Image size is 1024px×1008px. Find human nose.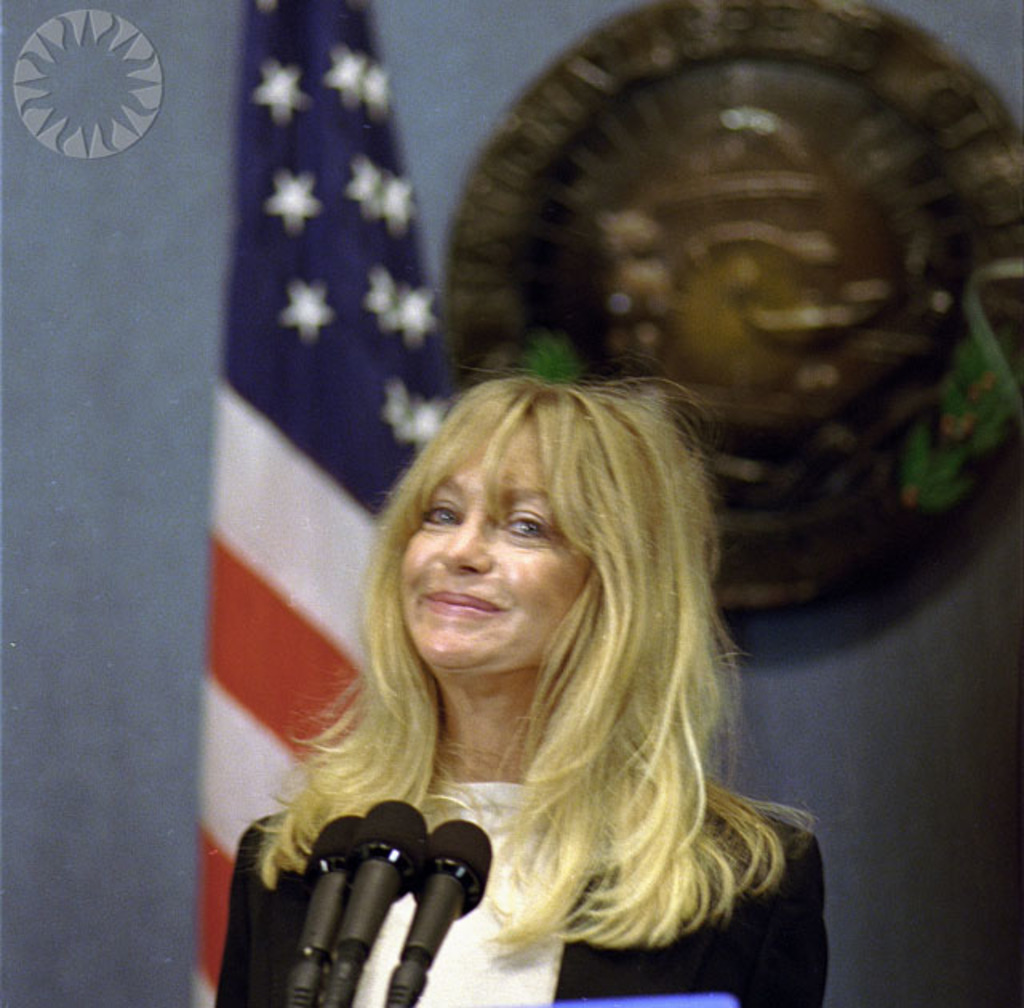
437,517,491,570.
